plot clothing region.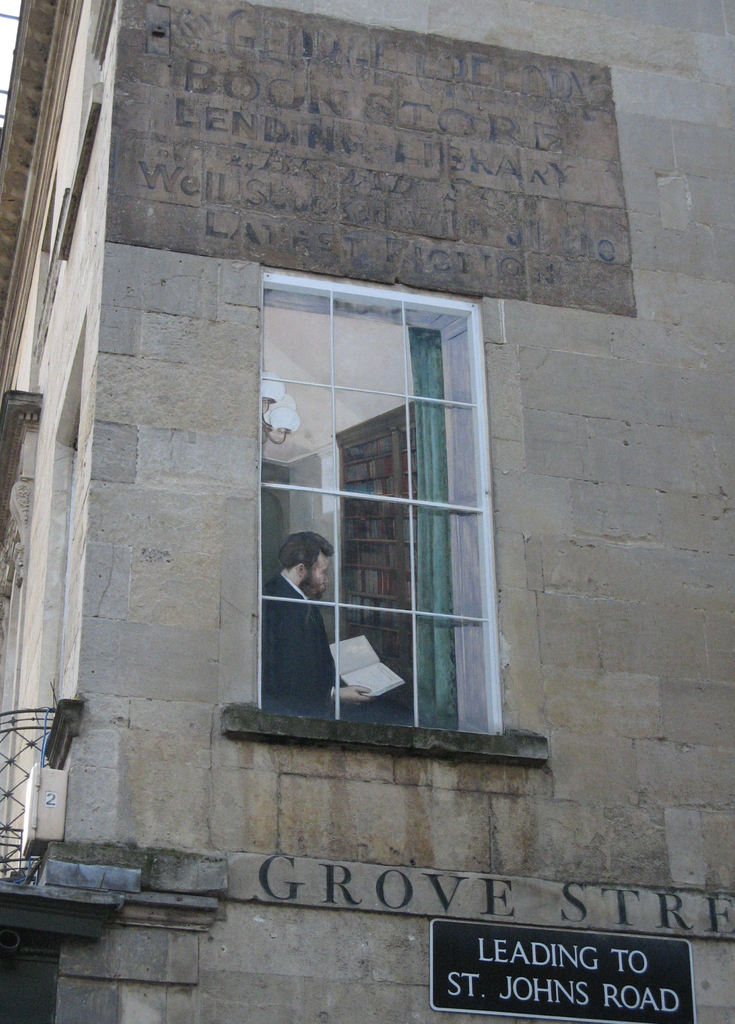
Plotted at (x1=253, y1=530, x2=360, y2=728).
